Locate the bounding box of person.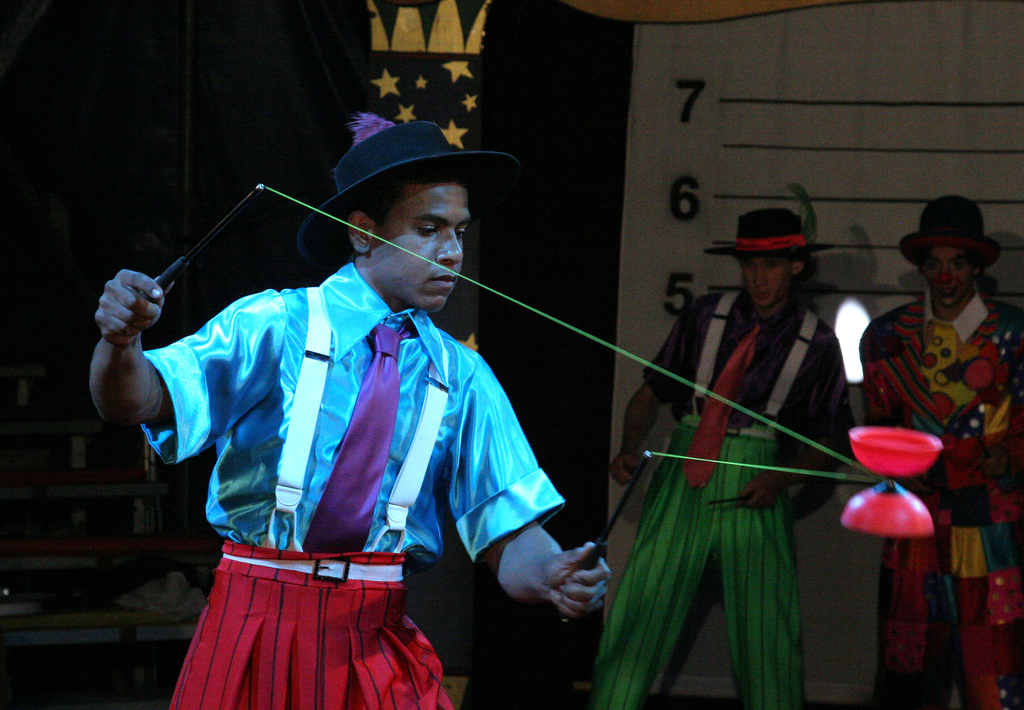
Bounding box: box=[83, 110, 612, 709].
